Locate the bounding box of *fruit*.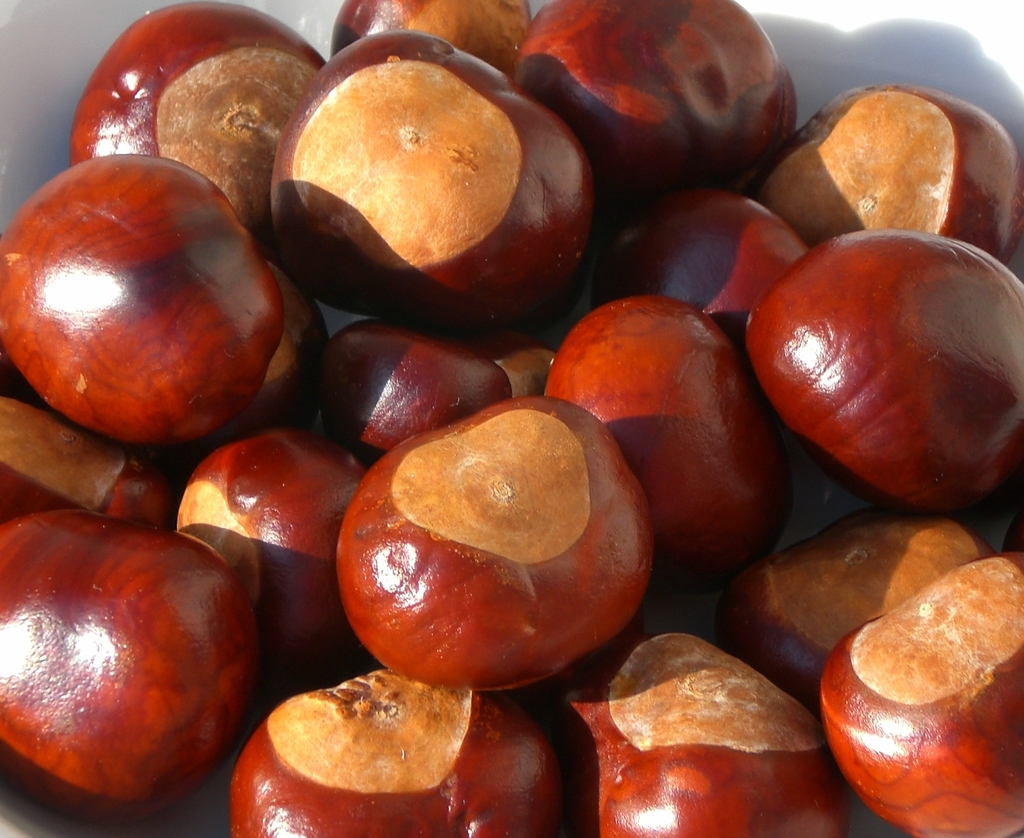
Bounding box: (324, 428, 659, 696).
